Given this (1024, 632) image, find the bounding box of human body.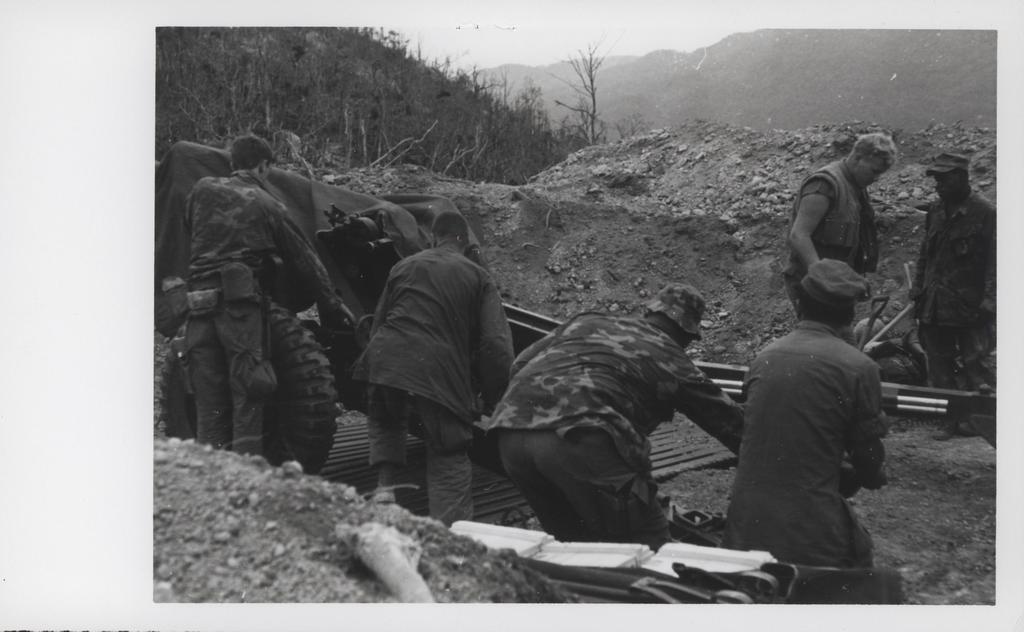
<bbox>479, 267, 746, 551</bbox>.
